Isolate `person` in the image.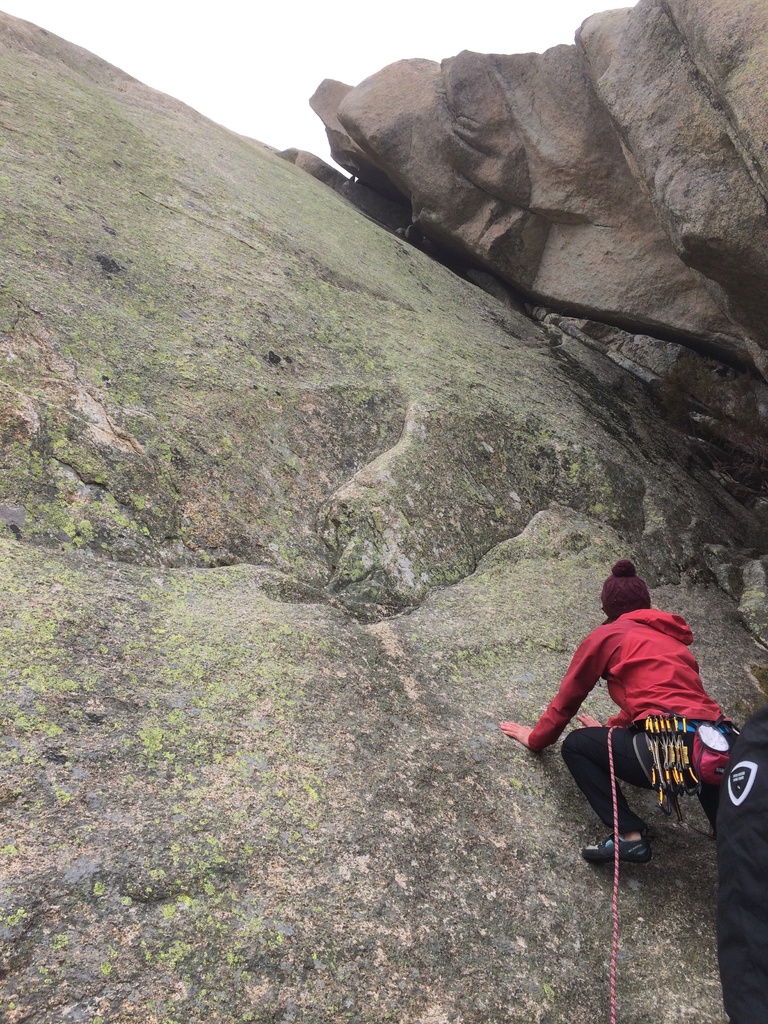
Isolated region: BBox(520, 557, 730, 860).
